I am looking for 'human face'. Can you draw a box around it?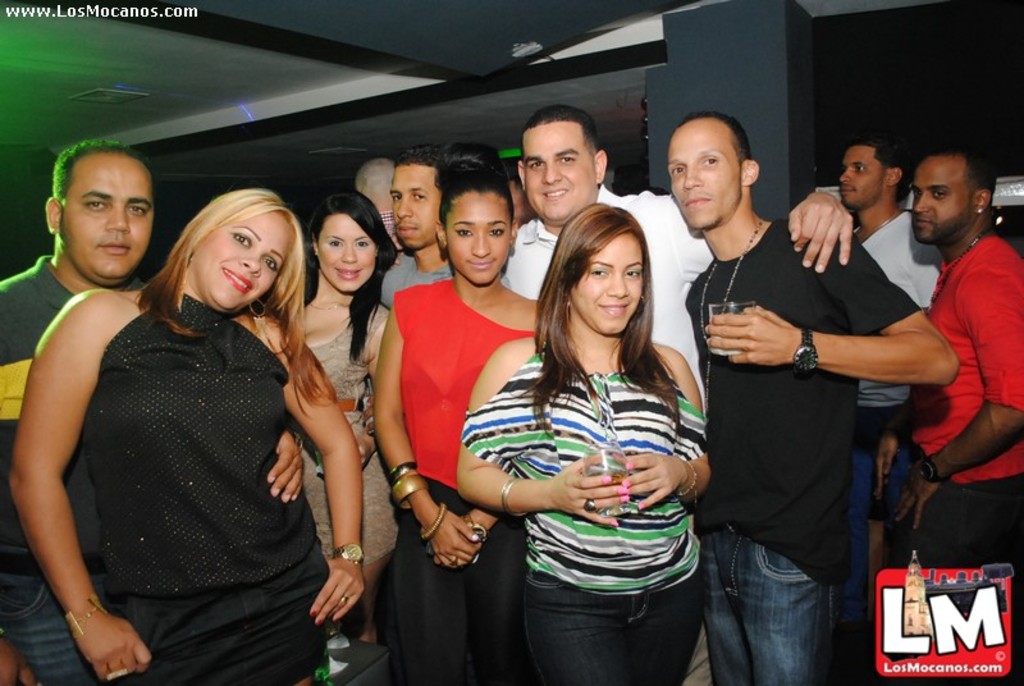
Sure, the bounding box is BBox(319, 215, 375, 292).
